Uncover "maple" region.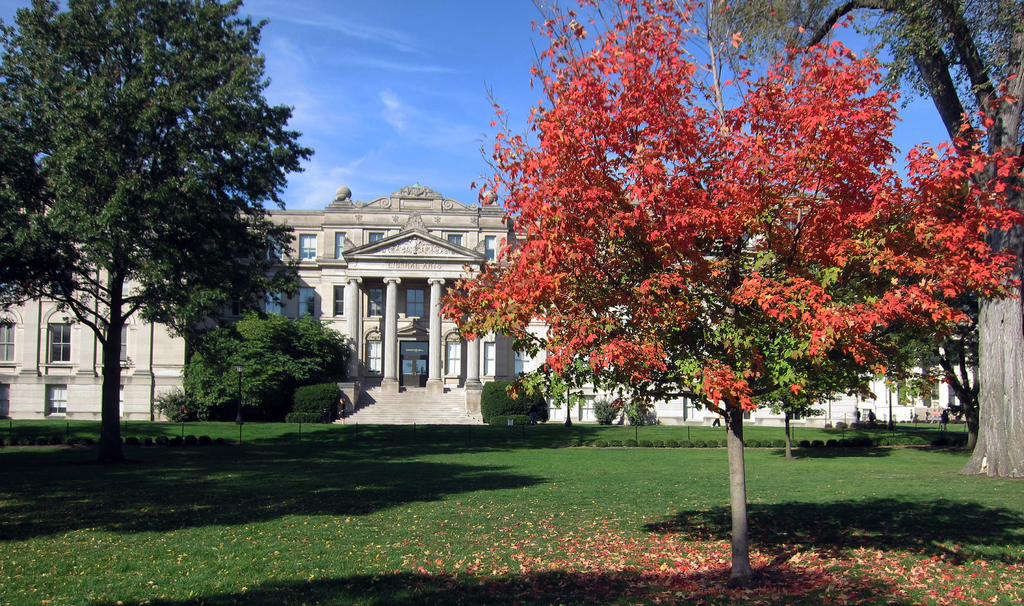
Uncovered: bbox=(439, 0, 1023, 583).
